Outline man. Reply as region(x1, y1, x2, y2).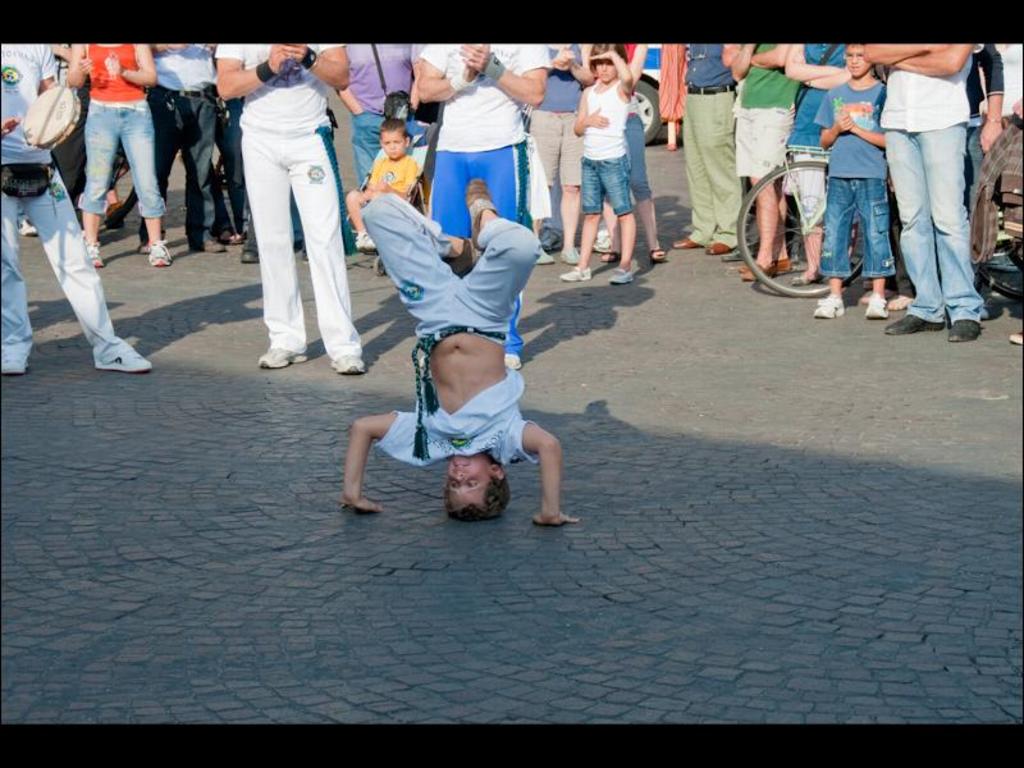
region(413, 44, 553, 367).
